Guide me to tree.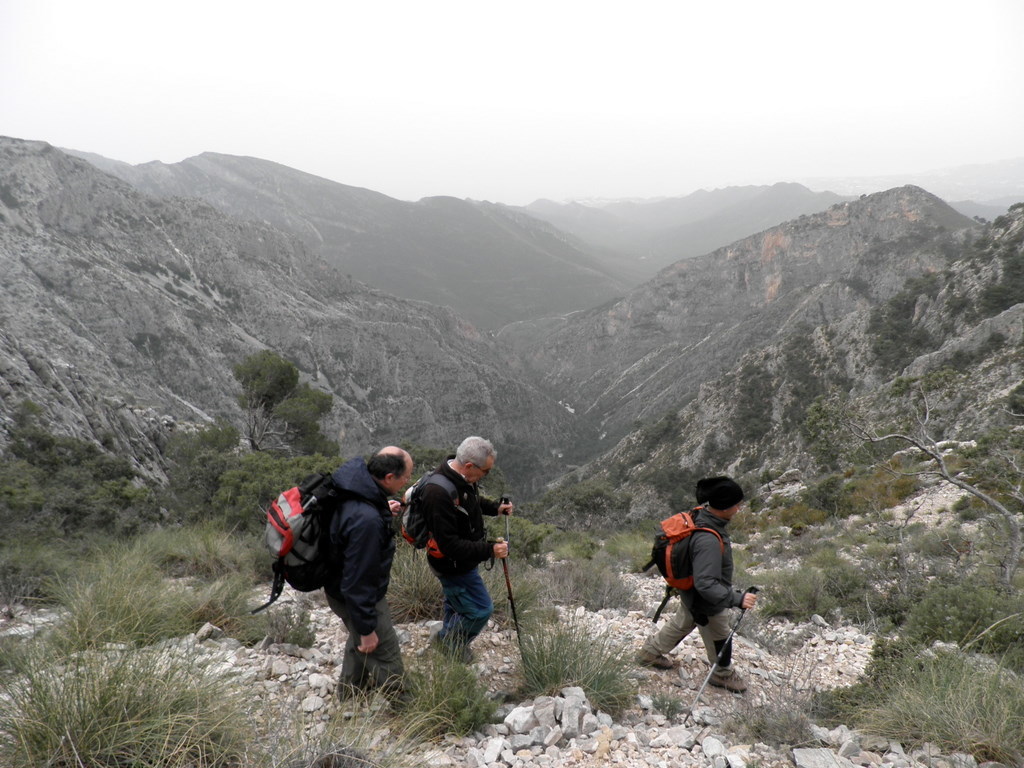
Guidance: x1=568, y1=486, x2=621, y2=522.
